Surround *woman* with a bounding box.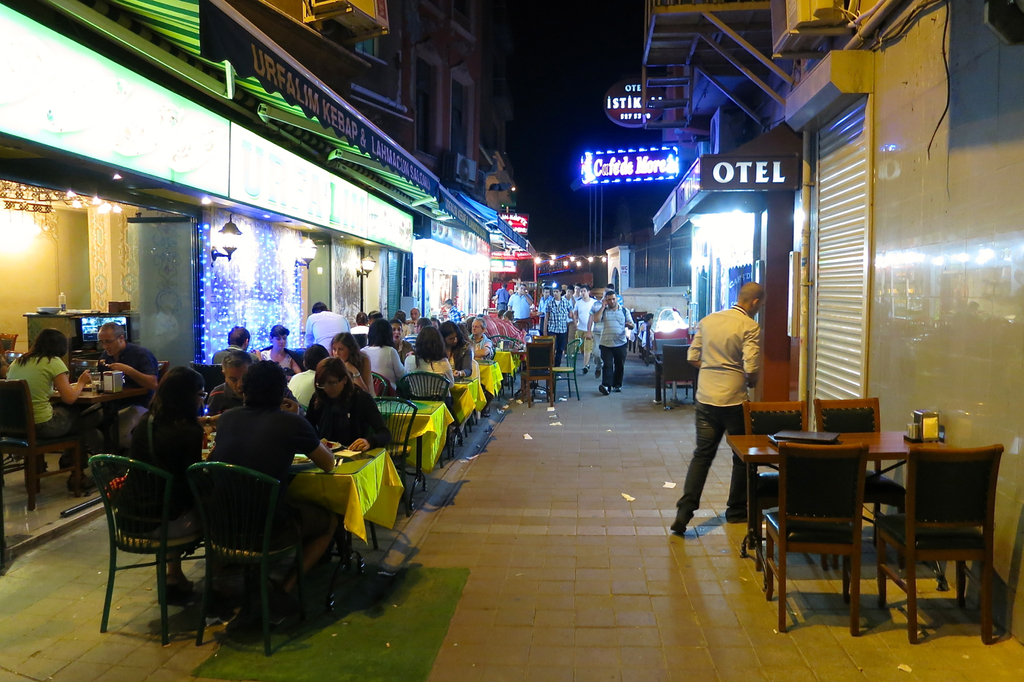
261:324:299:375.
